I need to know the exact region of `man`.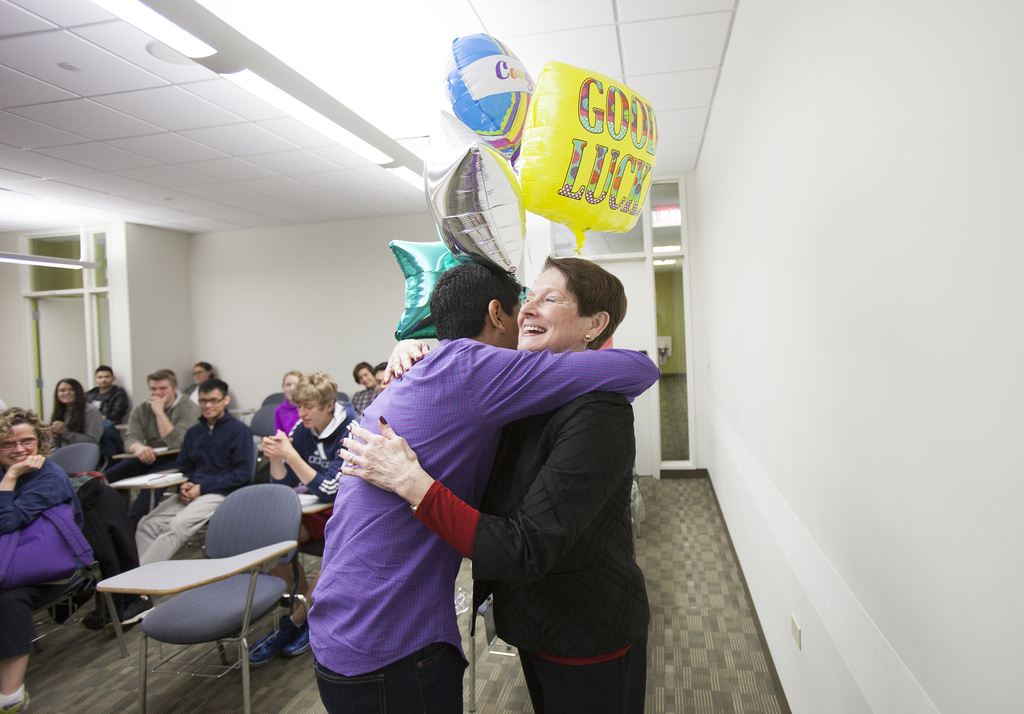
Region: [246,369,354,672].
